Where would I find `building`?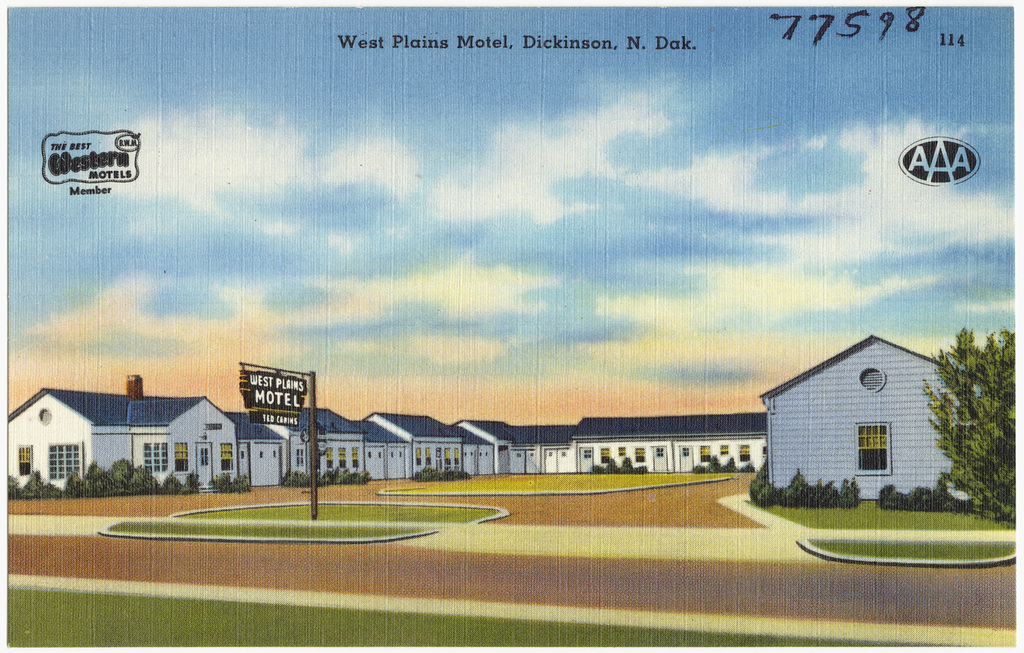
At Rect(766, 337, 974, 510).
